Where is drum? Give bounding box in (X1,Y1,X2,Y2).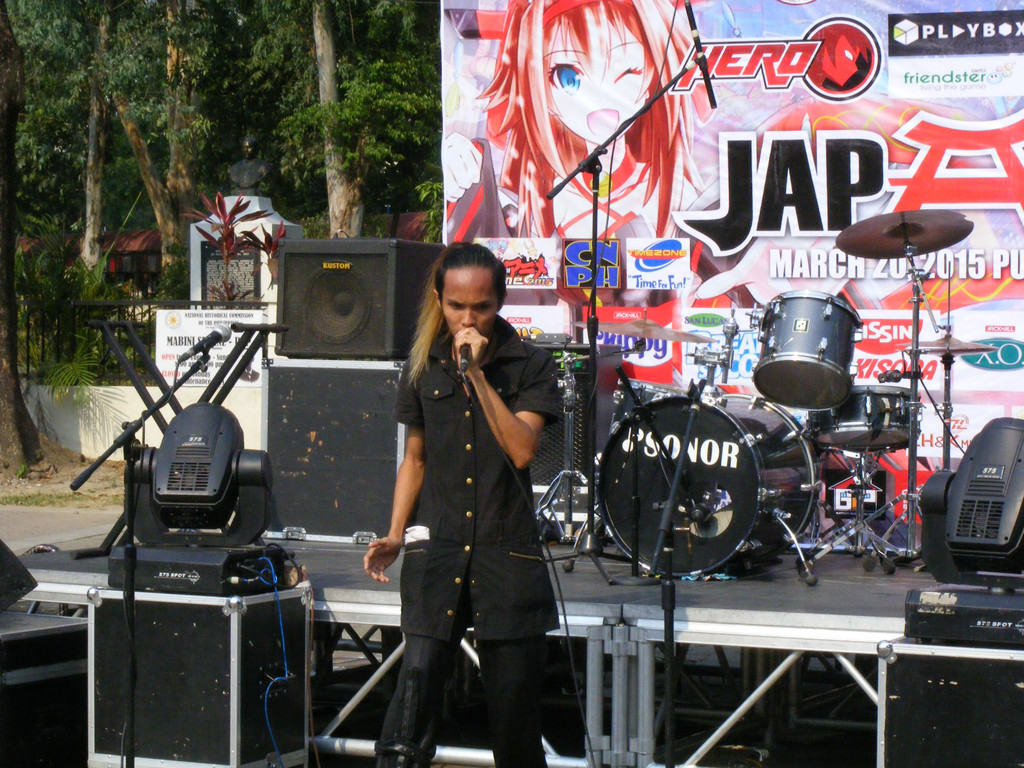
(602,394,810,577).
